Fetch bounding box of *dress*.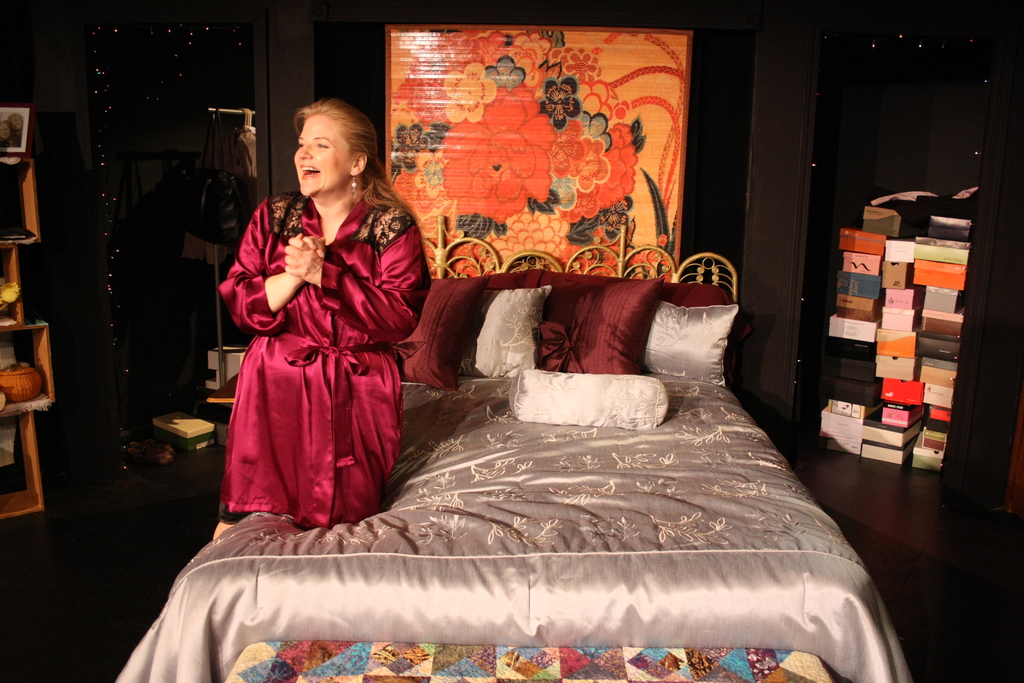
Bbox: {"left": 208, "top": 197, "right": 401, "bottom": 532}.
